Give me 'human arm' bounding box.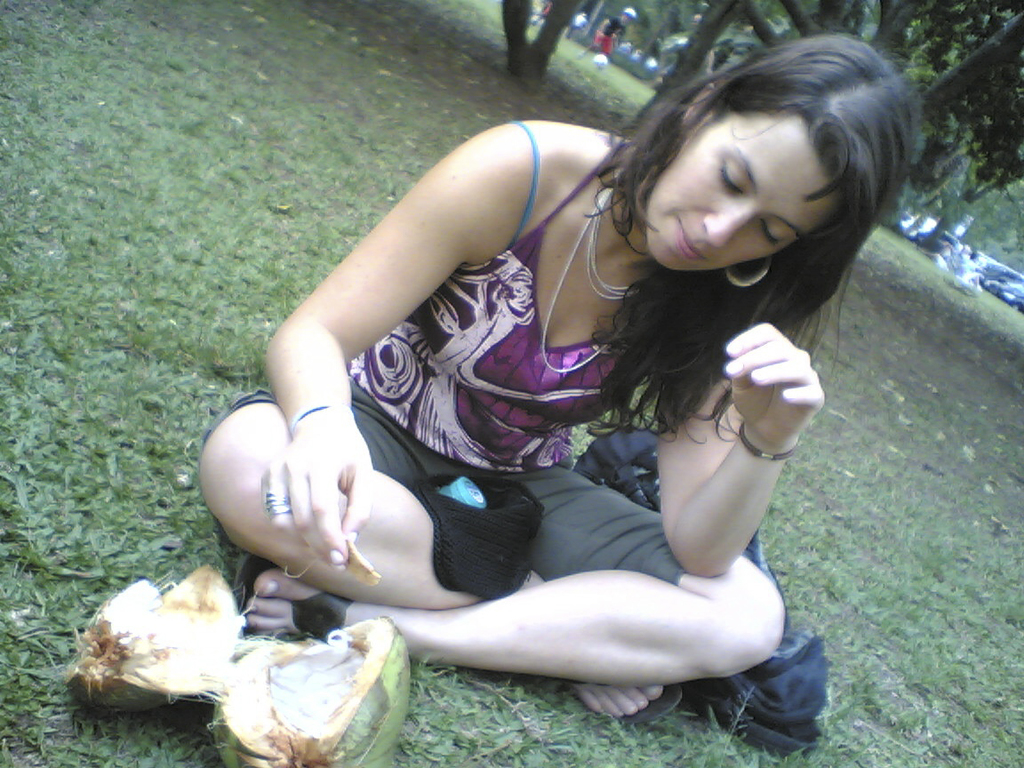
bbox=(222, 192, 616, 607).
